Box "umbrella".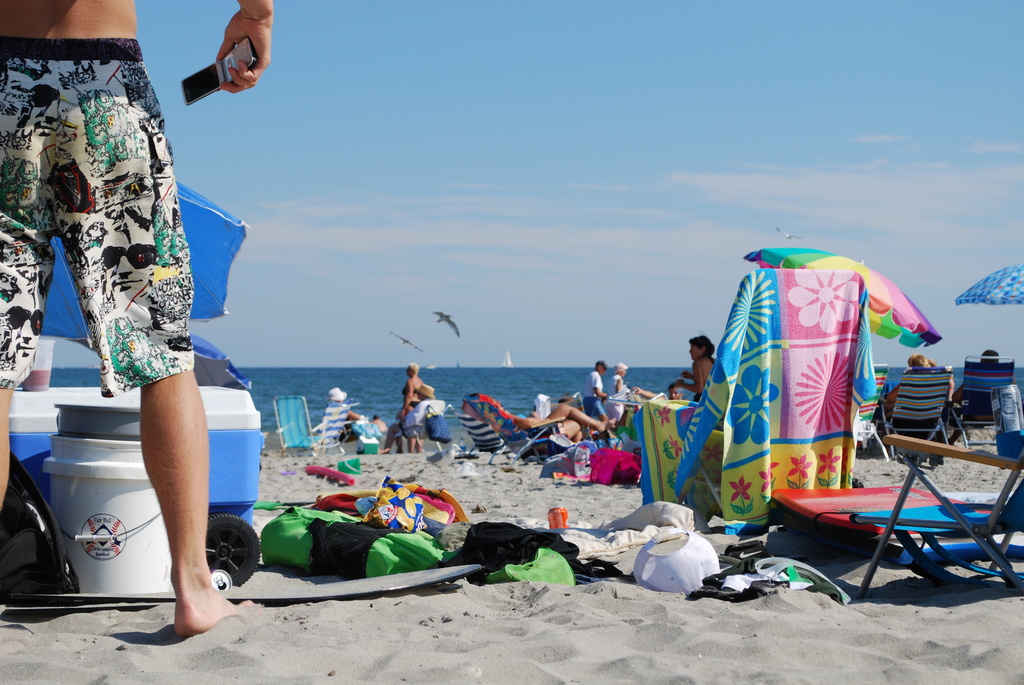
953,261,1023,310.
